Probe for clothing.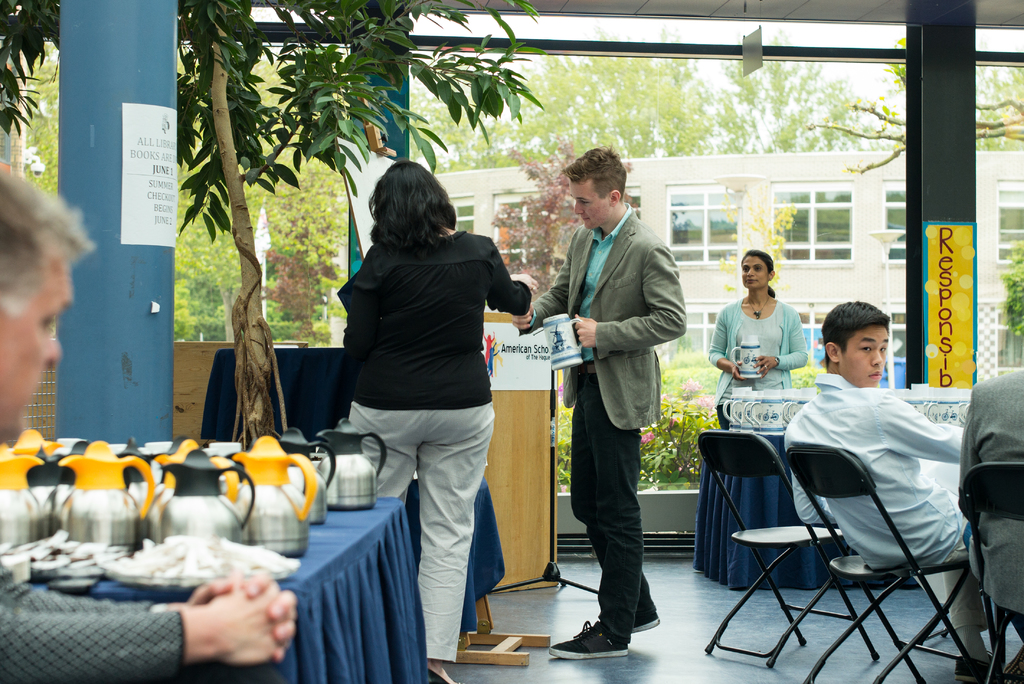
Probe result: [x1=516, y1=202, x2=684, y2=629].
